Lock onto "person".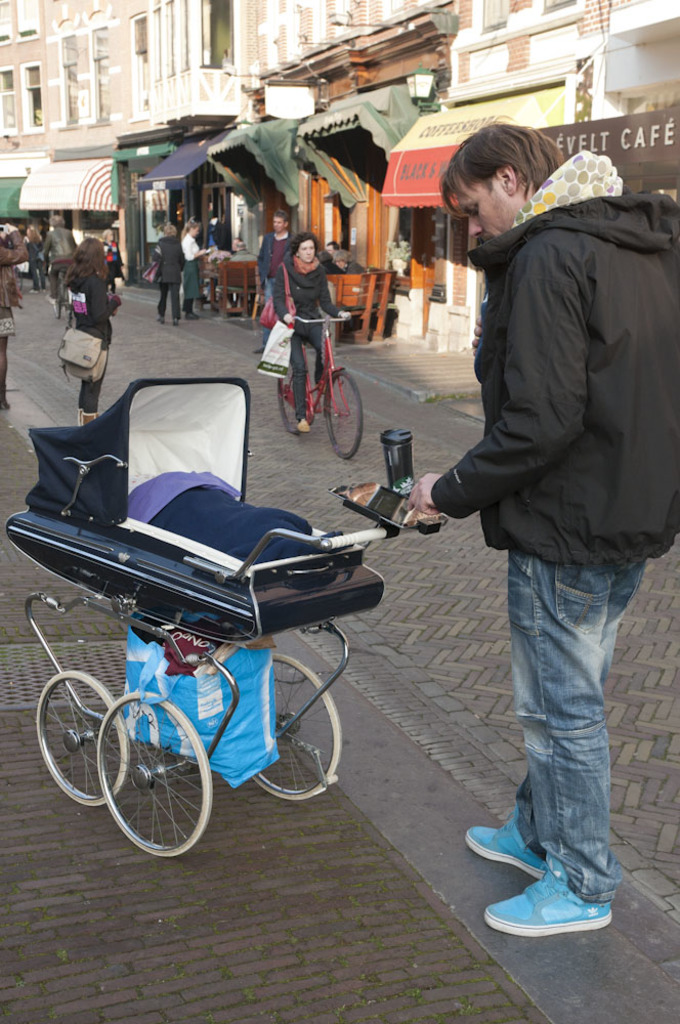
Locked: locate(66, 231, 114, 418).
